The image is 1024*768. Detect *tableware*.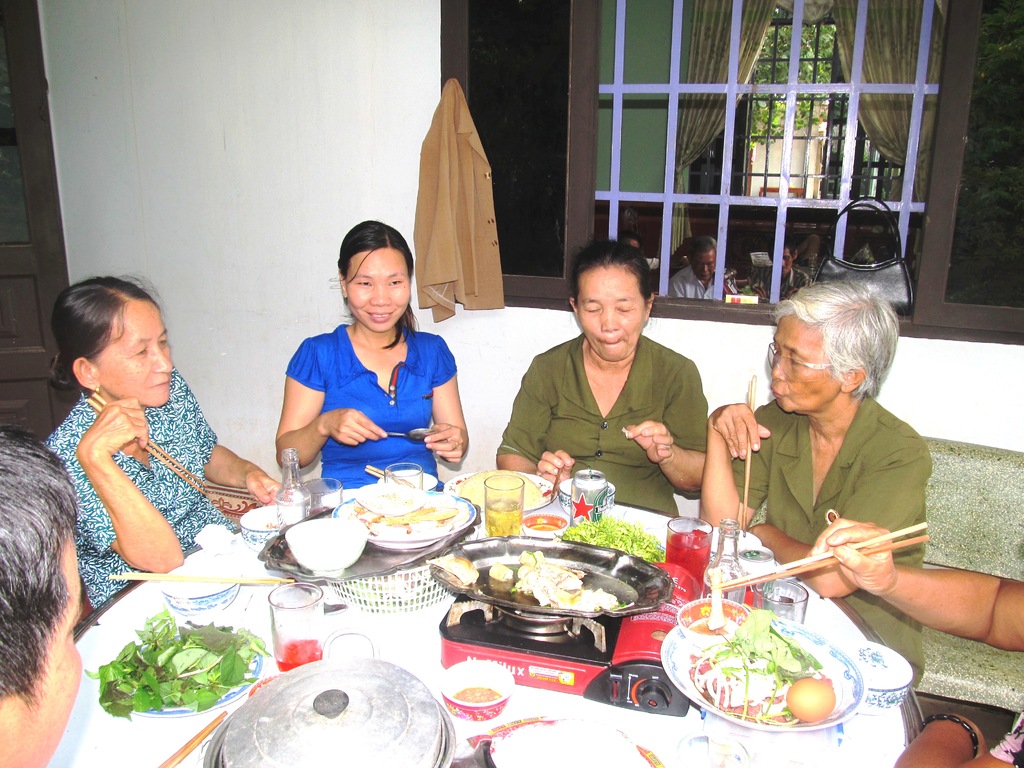
Detection: region(483, 479, 520, 540).
